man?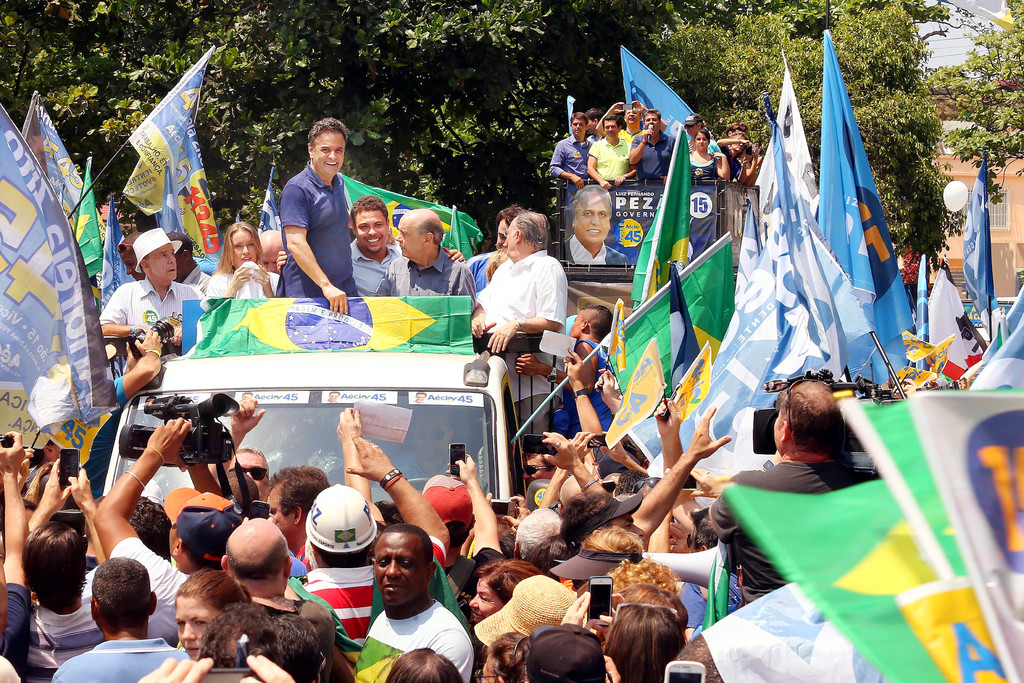
box=[465, 210, 570, 429]
